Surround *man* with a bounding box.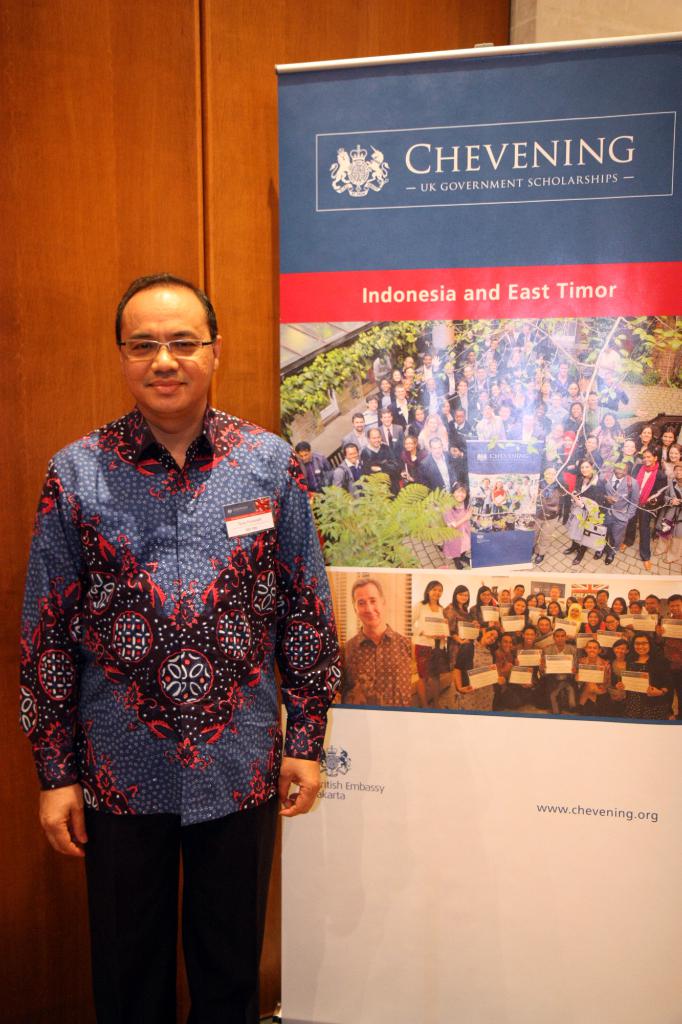
box(551, 586, 561, 600).
